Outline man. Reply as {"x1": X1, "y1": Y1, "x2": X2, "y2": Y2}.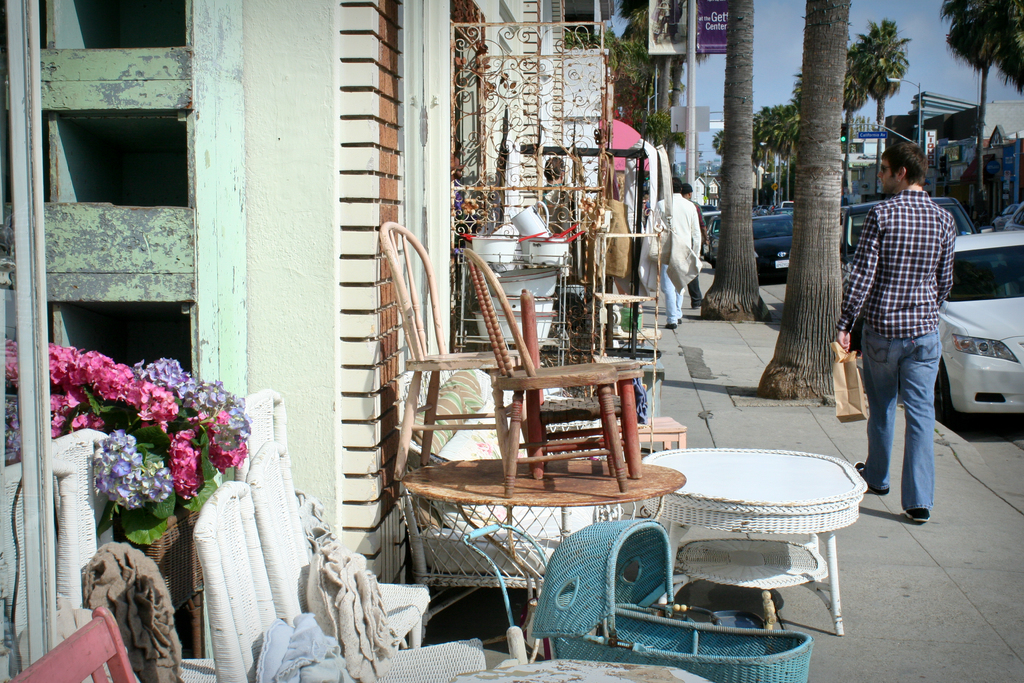
{"x1": 538, "y1": 154, "x2": 576, "y2": 202}.
